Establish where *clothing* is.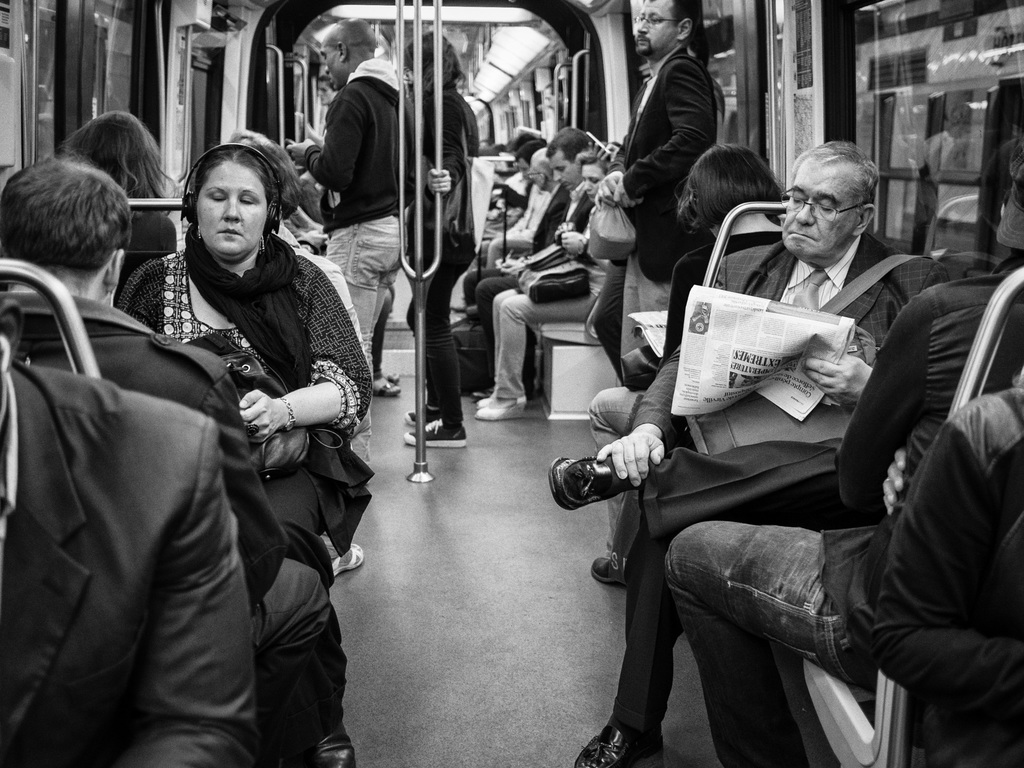
Established at (left=590, top=40, right=724, bottom=373).
